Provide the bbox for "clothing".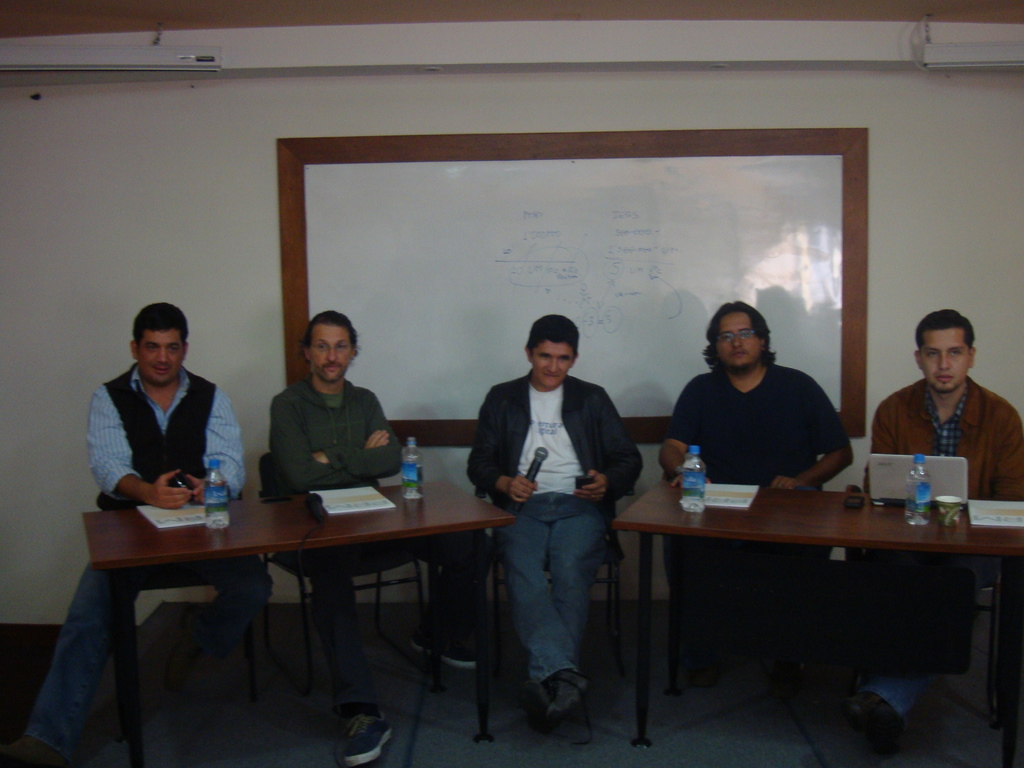
<box>467,369,637,673</box>.
